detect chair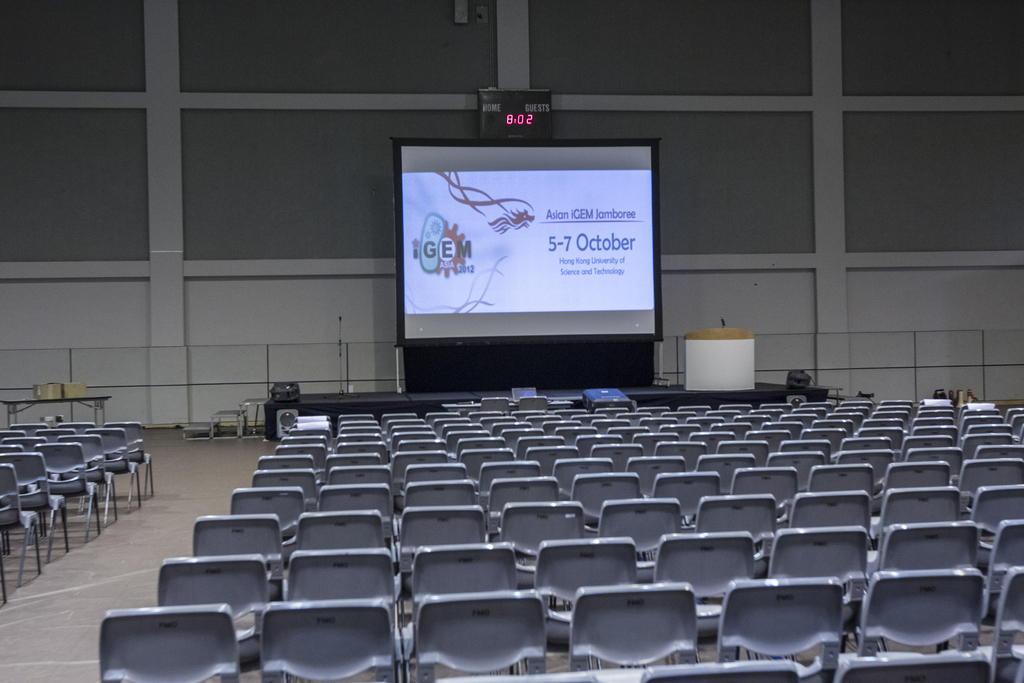
(394,588,550,682)
